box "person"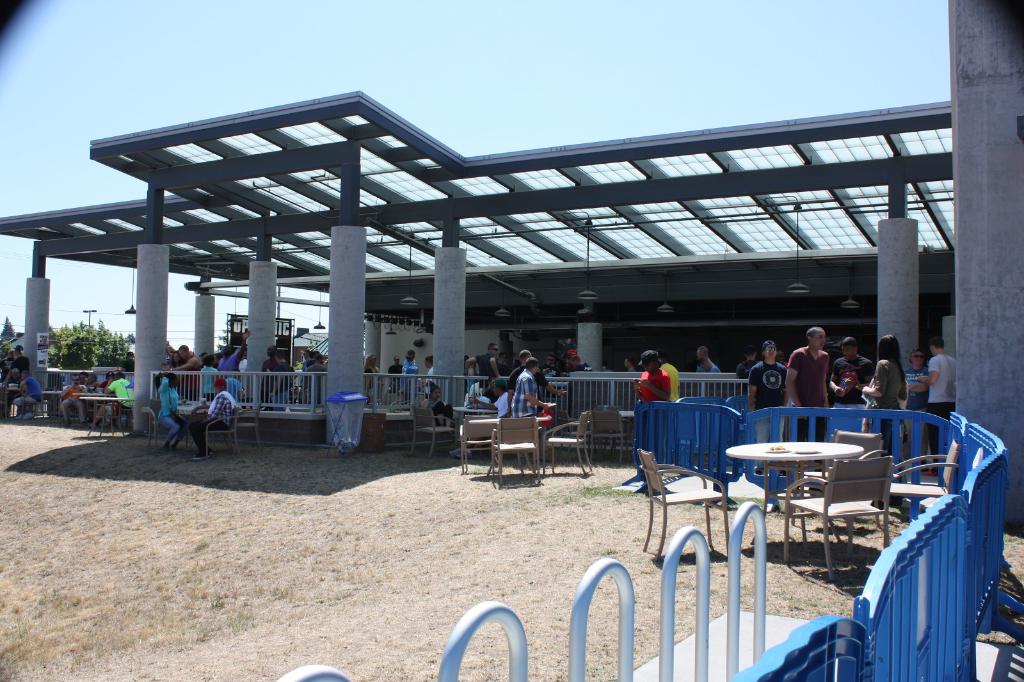
Rect(783, 326, 831, 441)
